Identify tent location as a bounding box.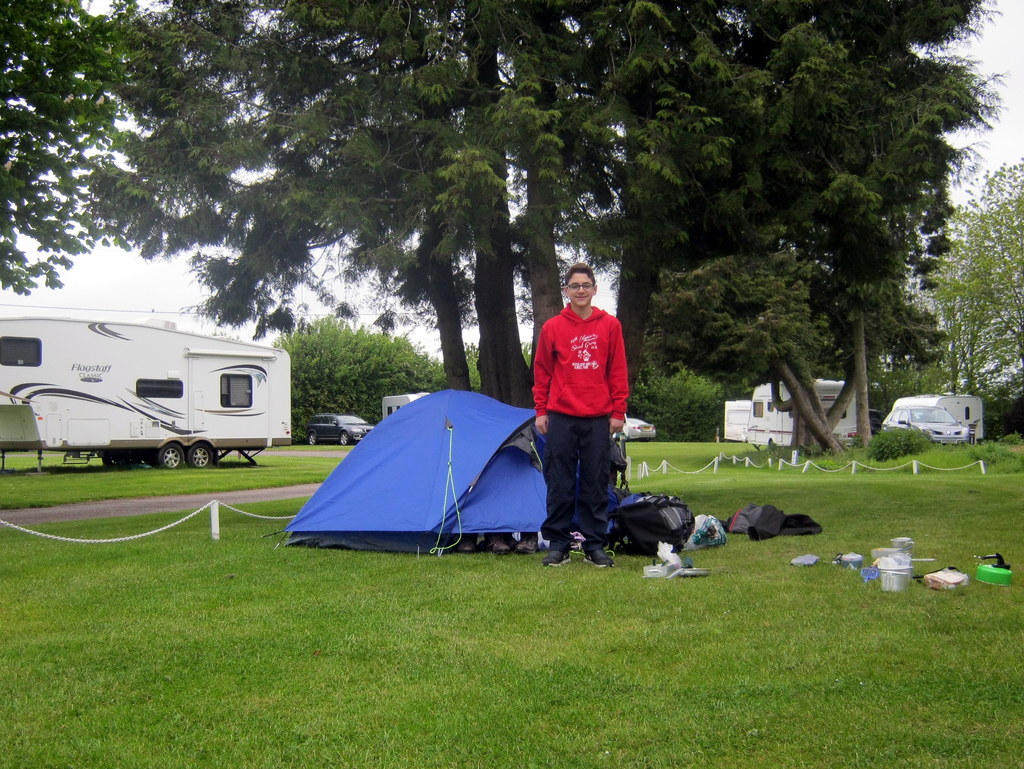
bbox=(268, 384, 551, 563).
